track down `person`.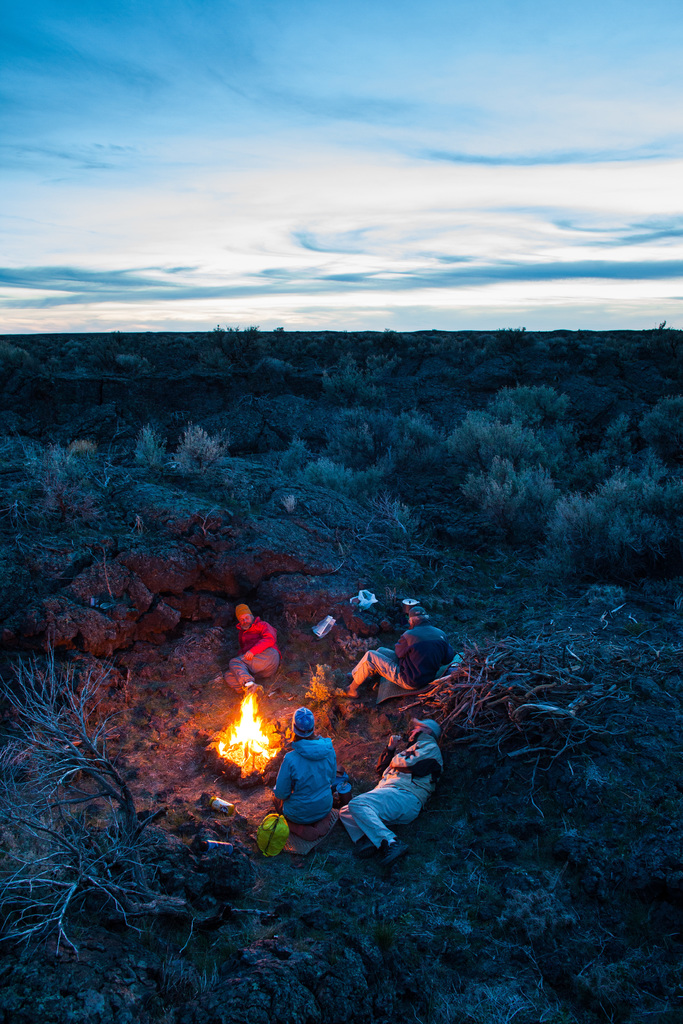
Tracked to 272,709,352,866.
